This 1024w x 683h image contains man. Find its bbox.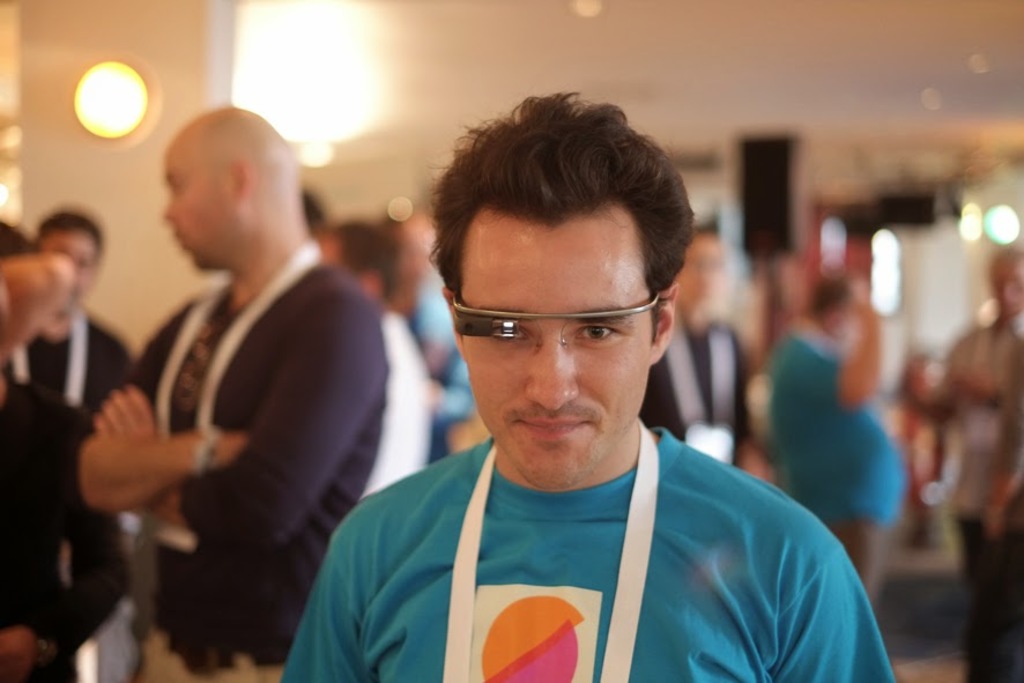
x1=75 y1=105 x2=389 y2=682.
